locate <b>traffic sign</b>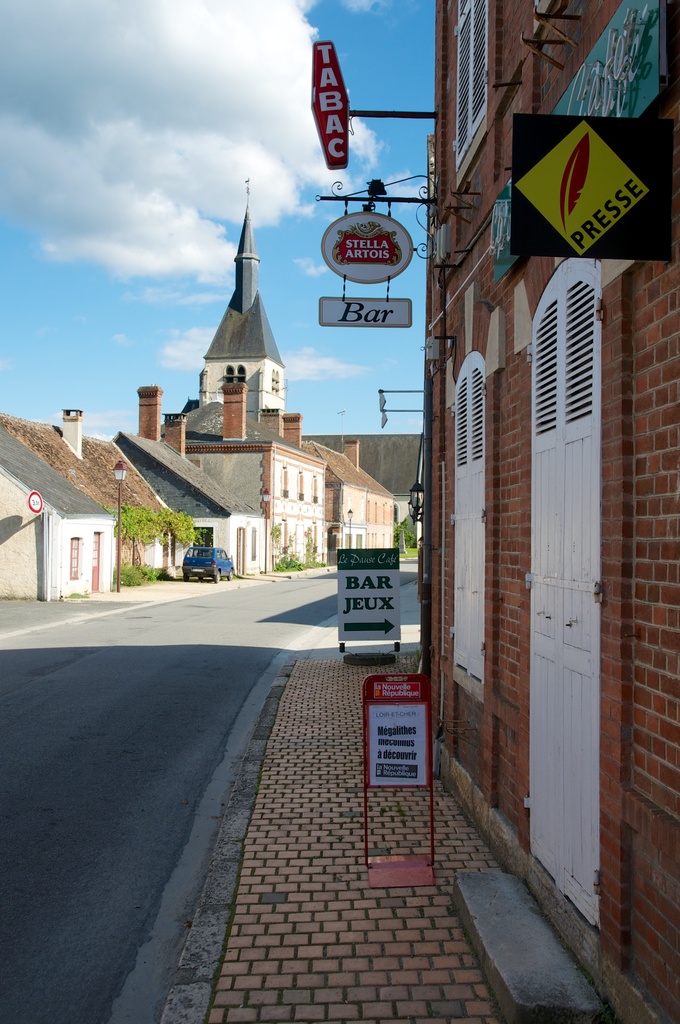
BBox(27, 486, 42, 517)
